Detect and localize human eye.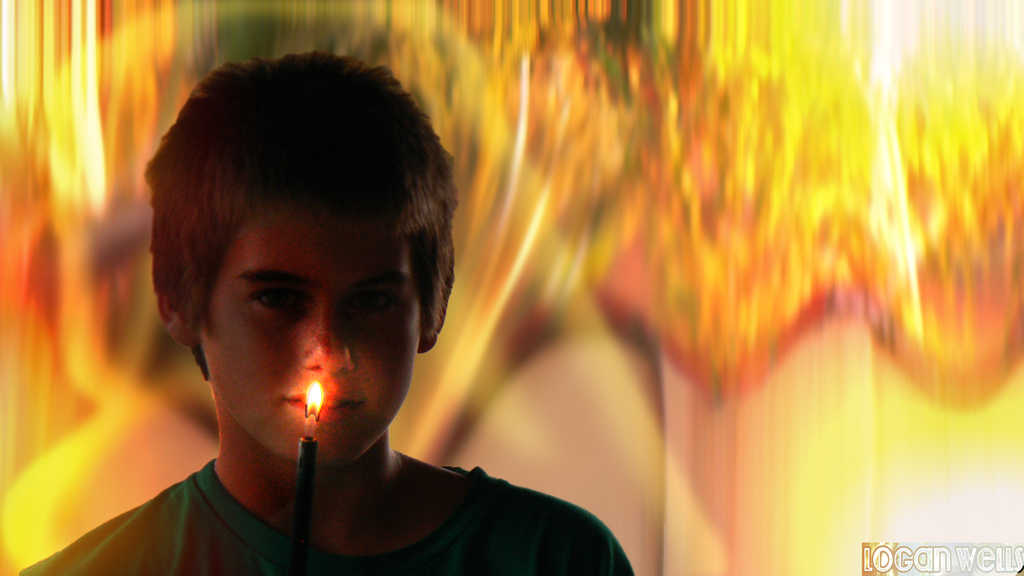
Localized at (221, 275, 295, 334).
